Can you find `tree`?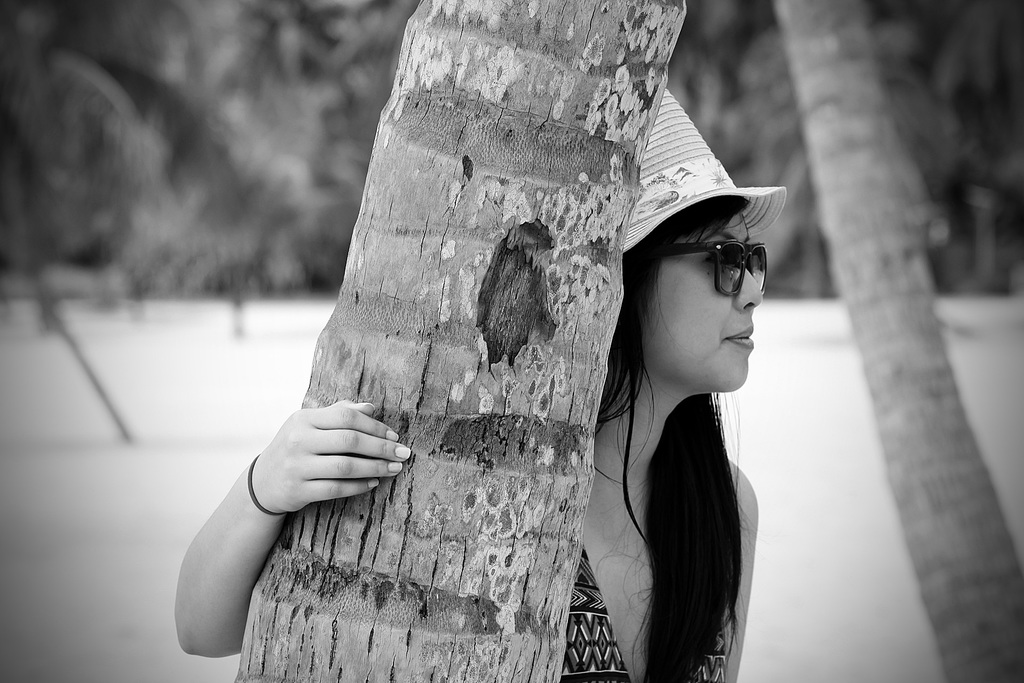
Yes, bounding box: x1=230 y1=0 x2=693 y2=682.
